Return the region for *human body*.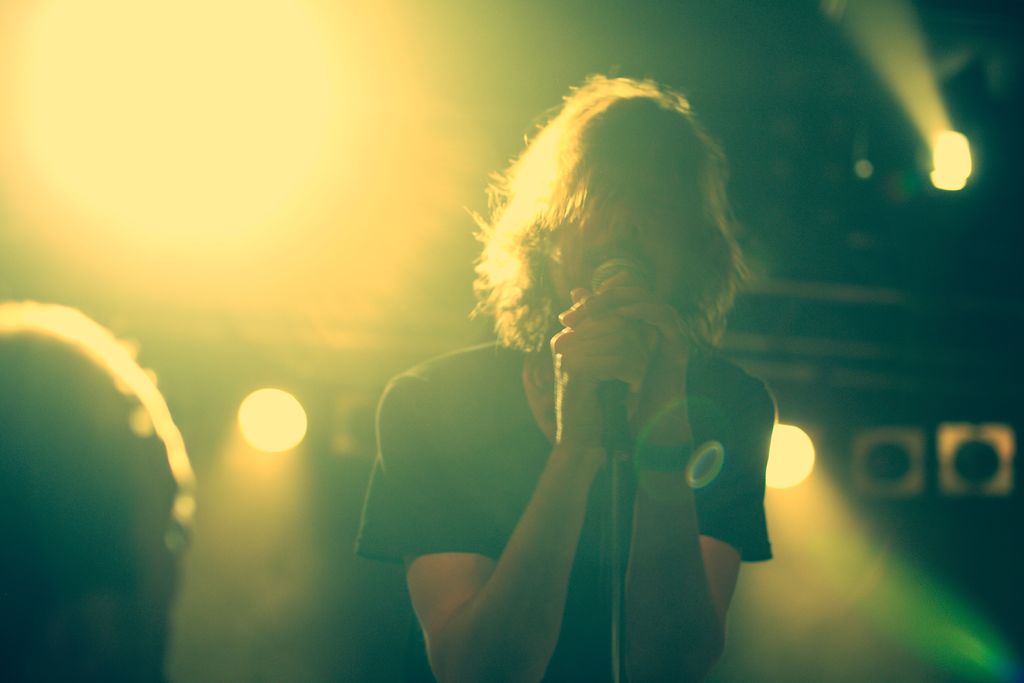
l=166, t=82, r=815, b=682.
